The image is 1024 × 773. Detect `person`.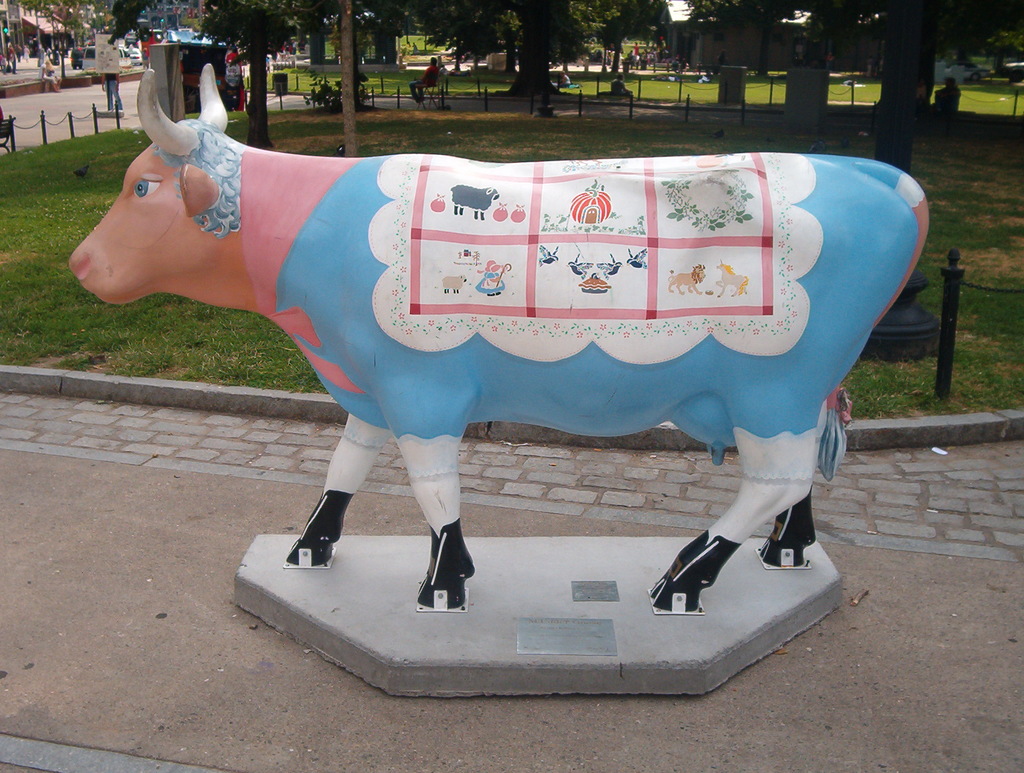
Detection: bbox=(37, 44, 57, 92).
